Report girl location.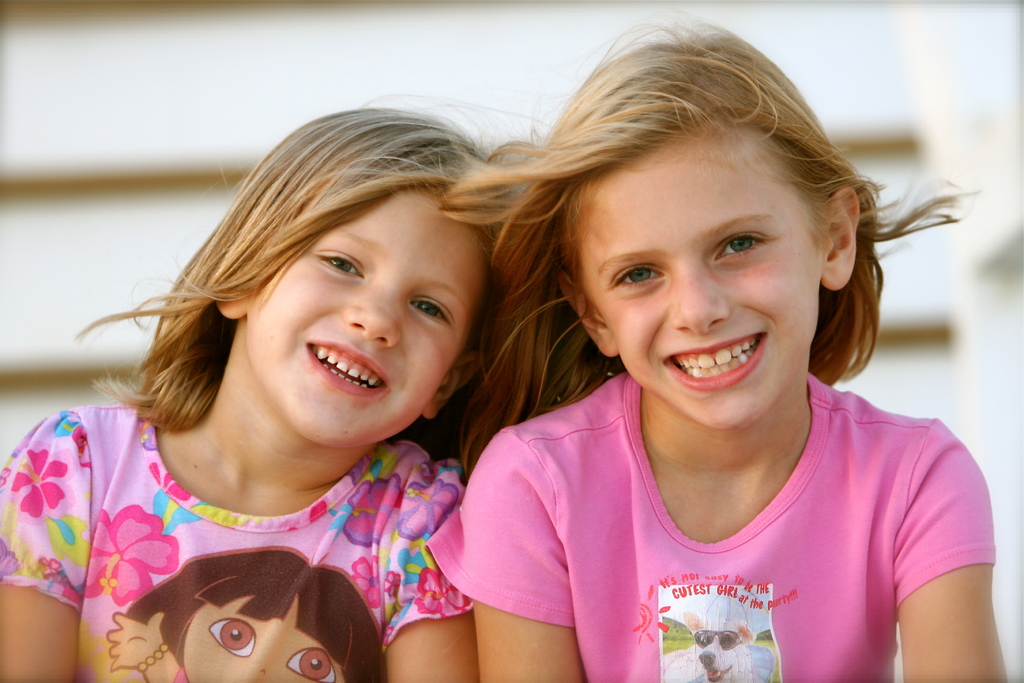
Report: [left=0, top=97, right=519, bottom=680].
